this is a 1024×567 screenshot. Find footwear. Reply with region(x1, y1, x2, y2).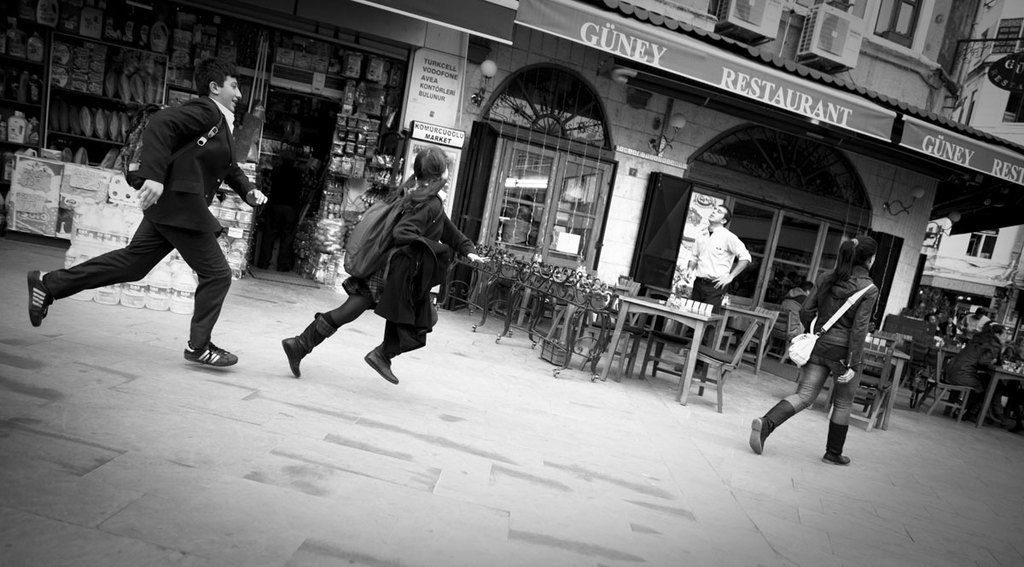
region(676, 367, 682, 372).
